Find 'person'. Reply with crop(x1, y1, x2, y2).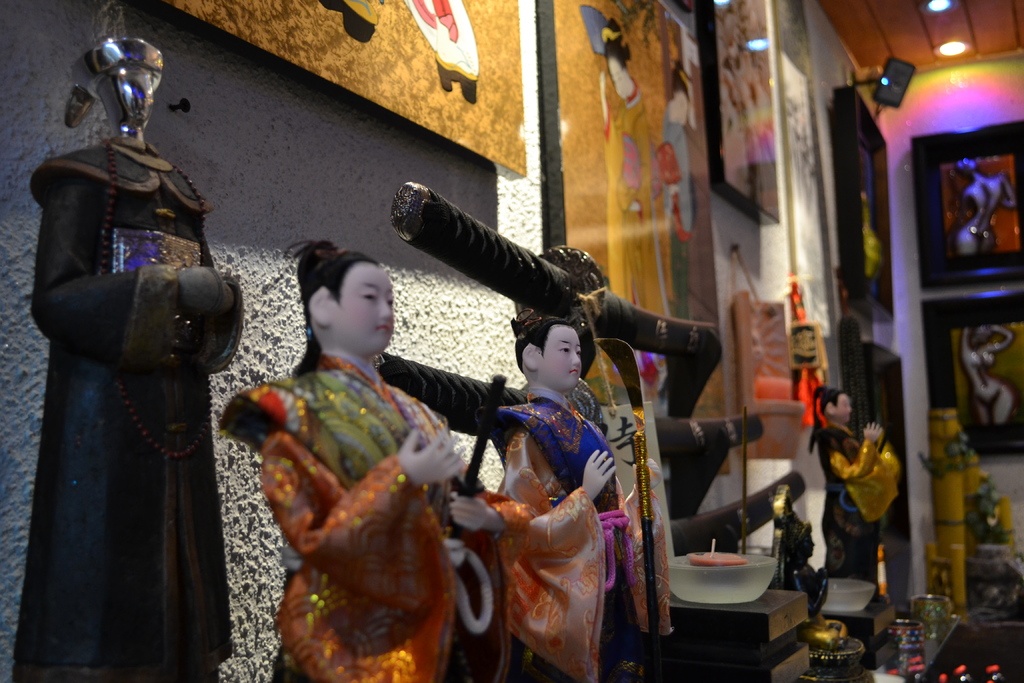
crop(221, 236, 506, 682).
